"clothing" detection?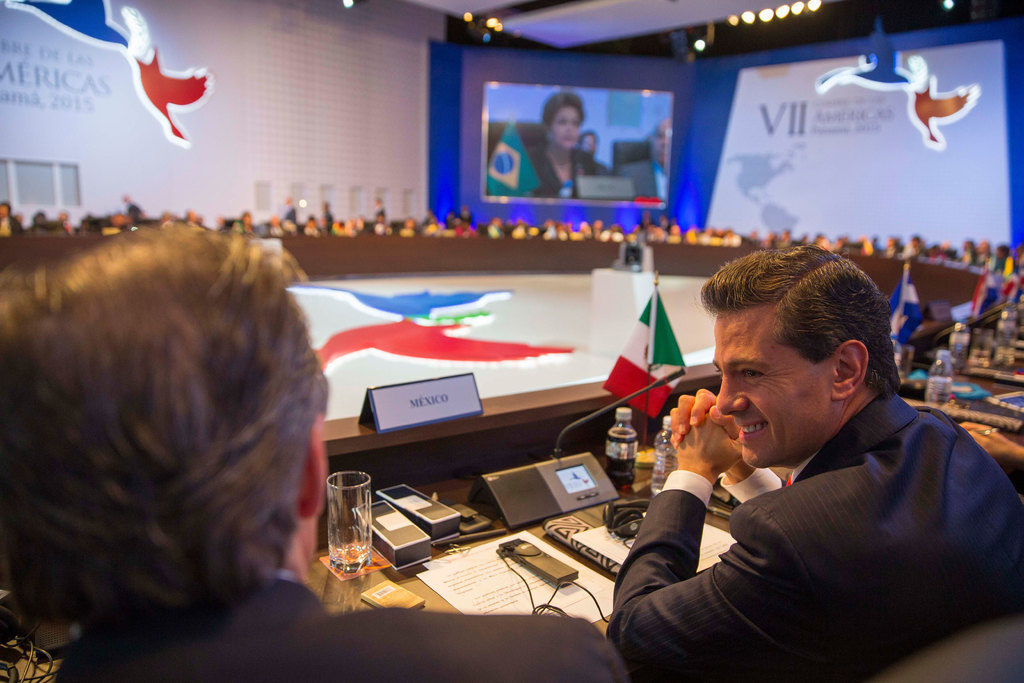
pyautogui.locateOnScreen(607, 331, 1005, 677)
